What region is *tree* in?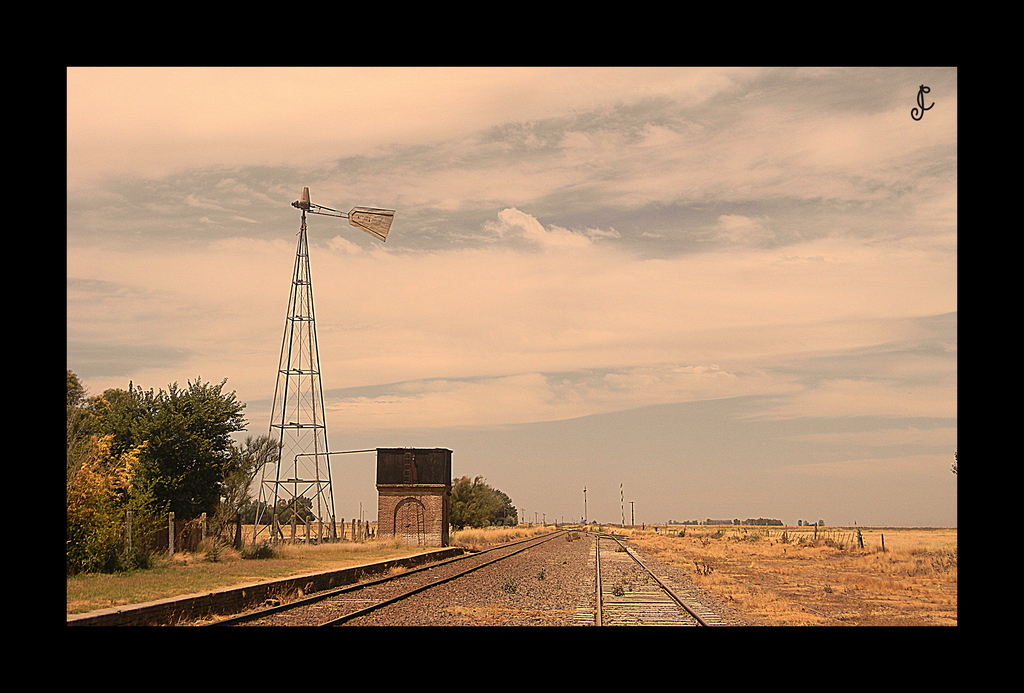
pyautogui.locateOnScreen(442, 470, 521, 532).
